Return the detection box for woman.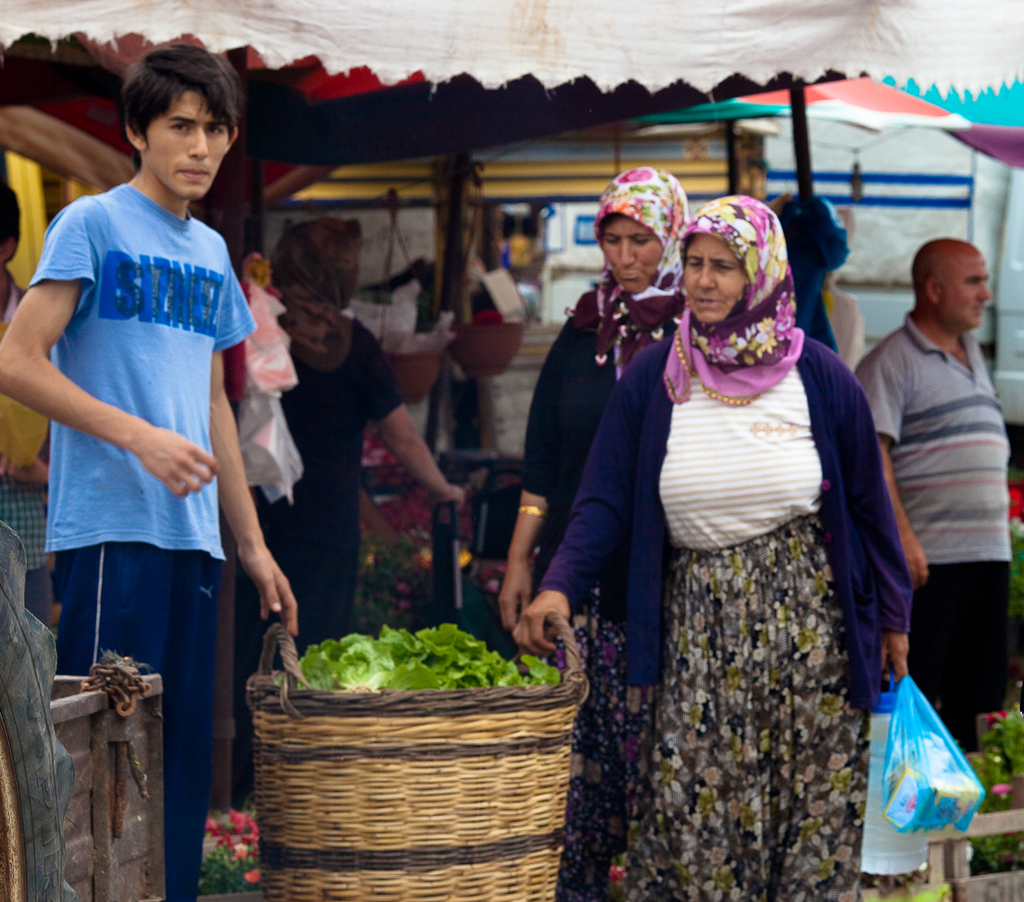
(495, 159, 691, 901).
